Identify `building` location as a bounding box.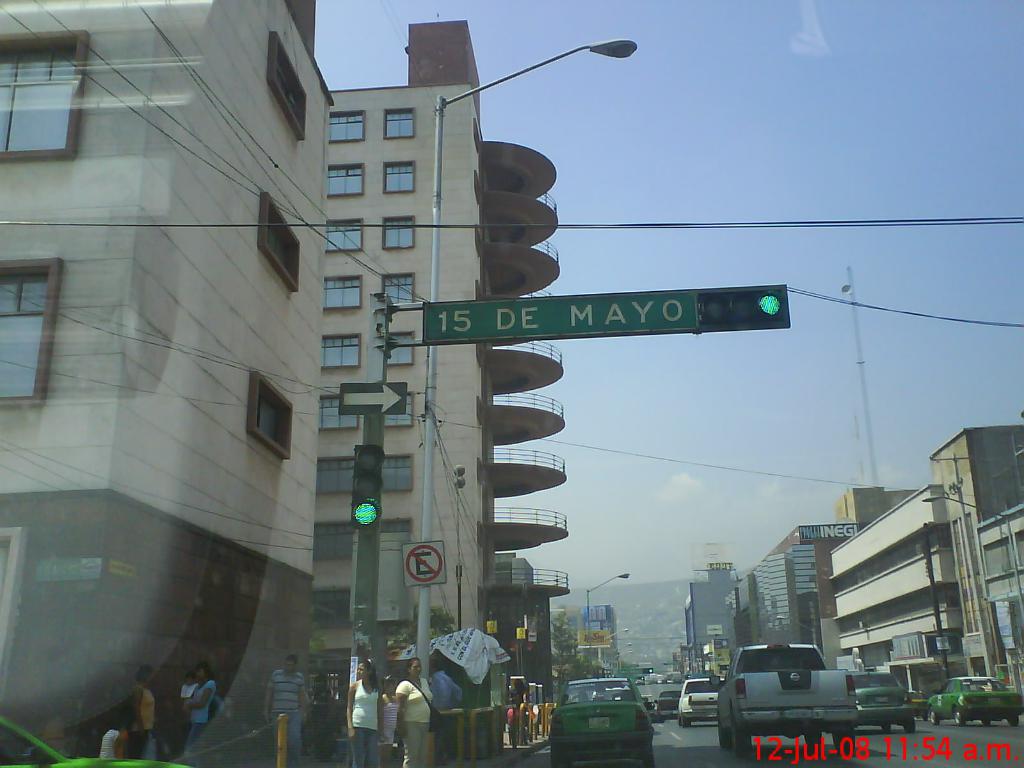
303:20:572:698.
